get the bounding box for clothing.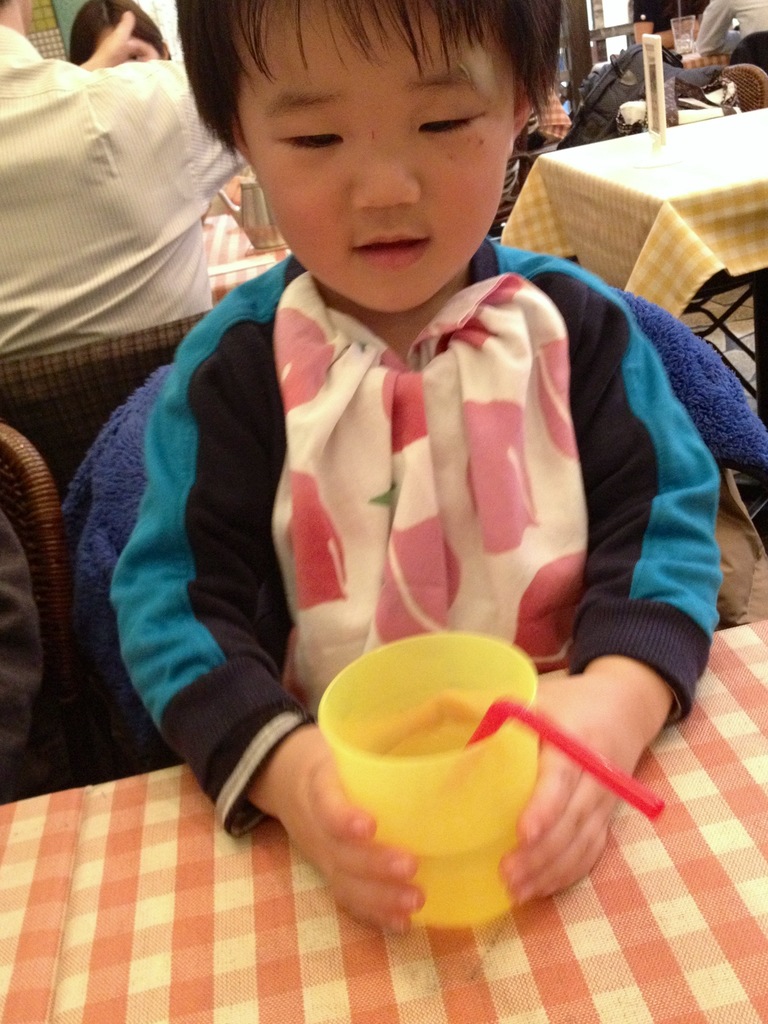
locate(0, 22, 250, 371).
